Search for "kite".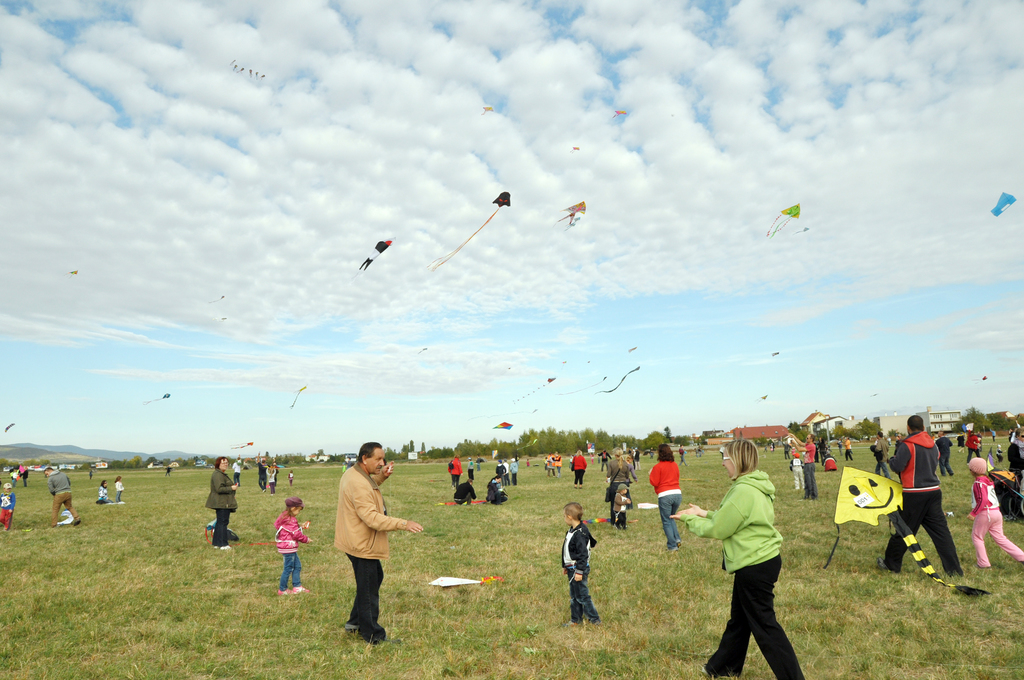
Found at detection(596, 364, 643, 396).
